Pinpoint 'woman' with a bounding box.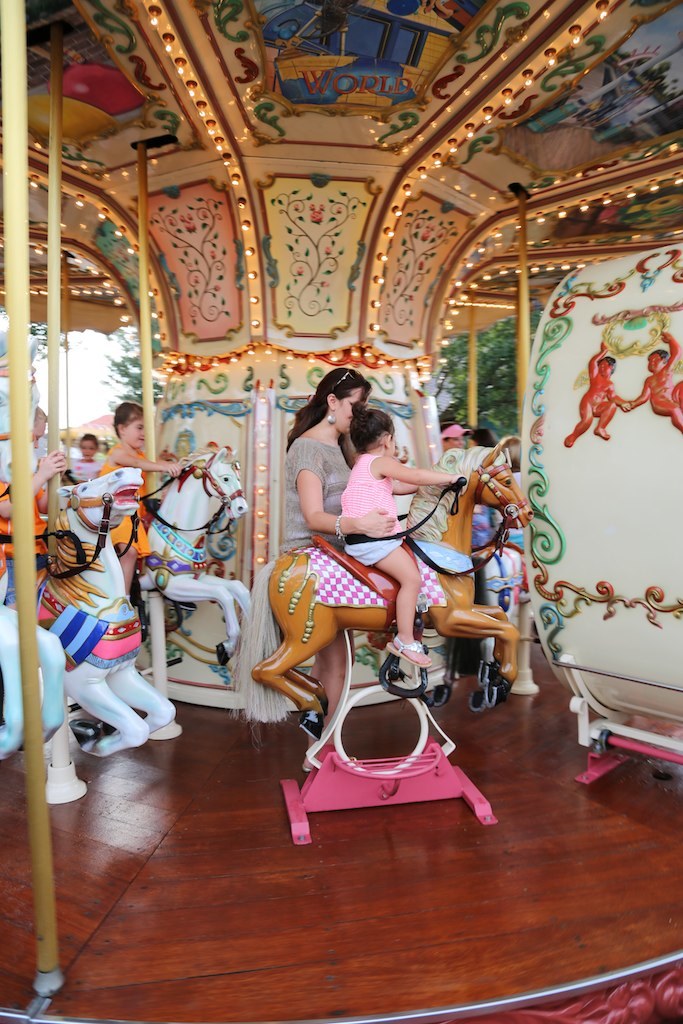
[left=289, top=361, right=395, bottom=764].
